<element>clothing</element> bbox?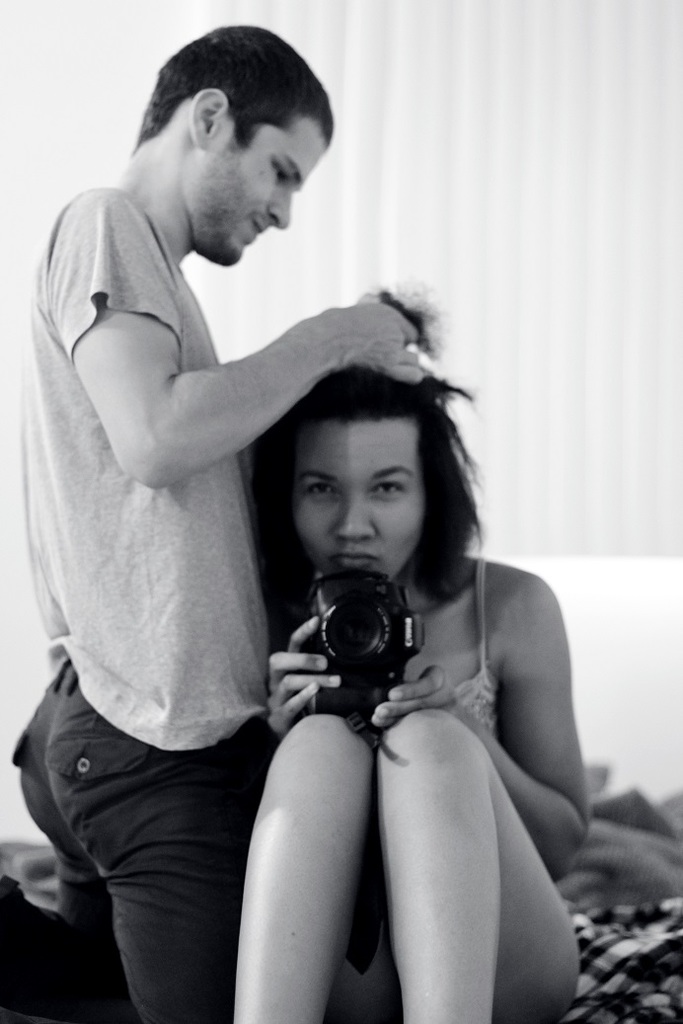
locate(14, 186, 278, 1023)
